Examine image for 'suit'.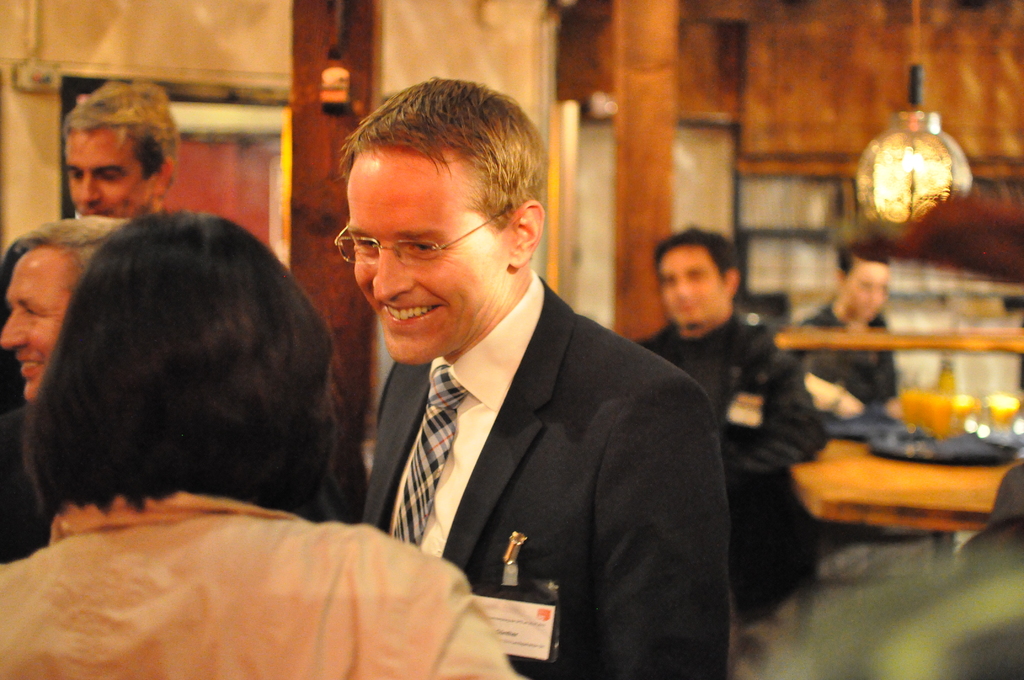
Examination result: crop(0, 407, 57, 565).
